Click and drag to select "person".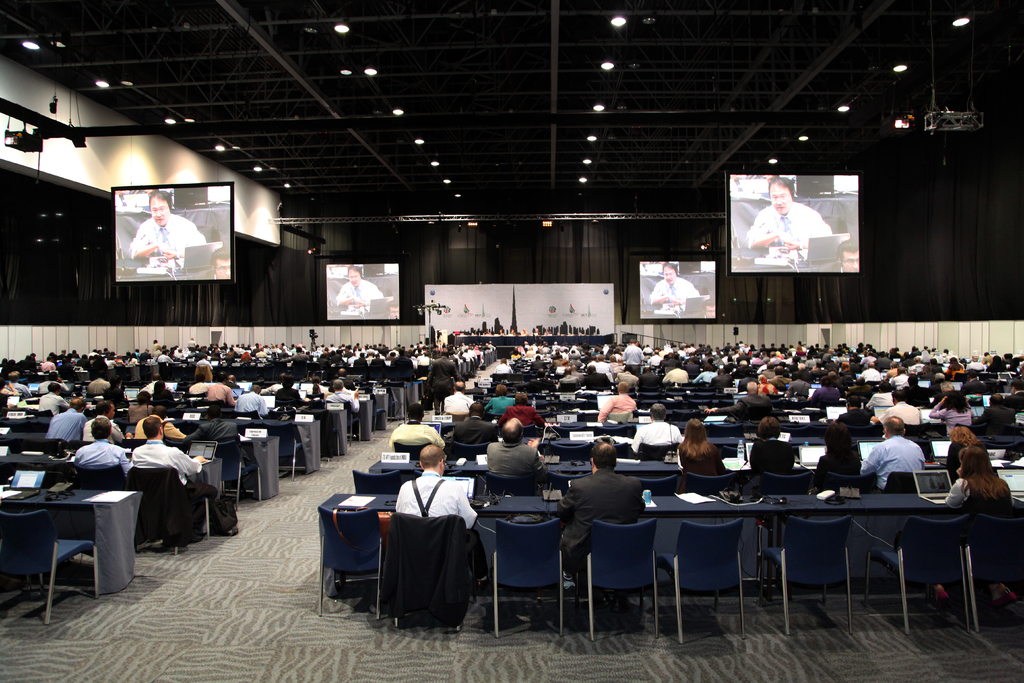
Selection: region(650, 267, 697, 313).
